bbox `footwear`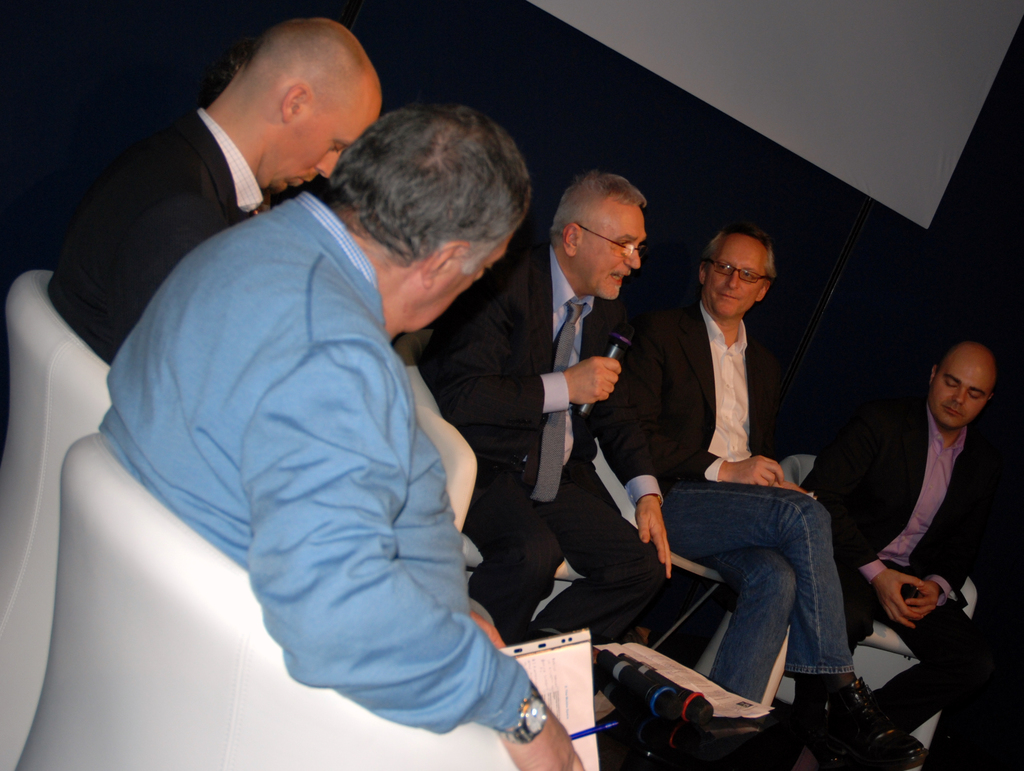
box(697, 716, 757, 737)
